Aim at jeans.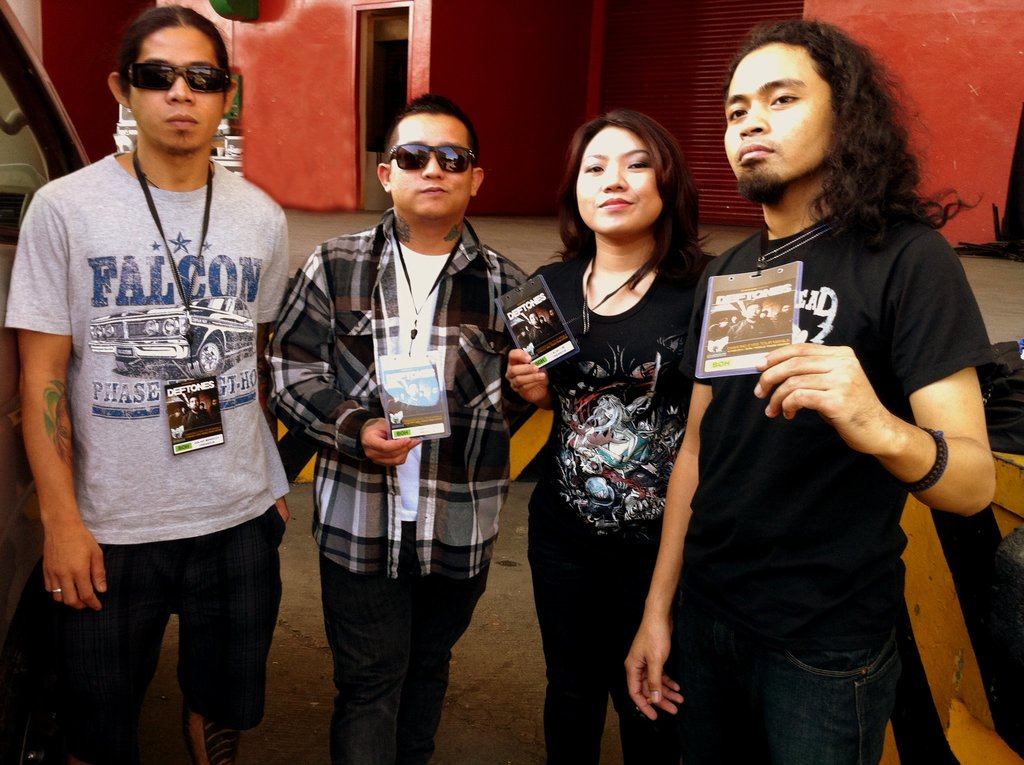
Aimed at left=677, top=632, right=895, bottom=764.
